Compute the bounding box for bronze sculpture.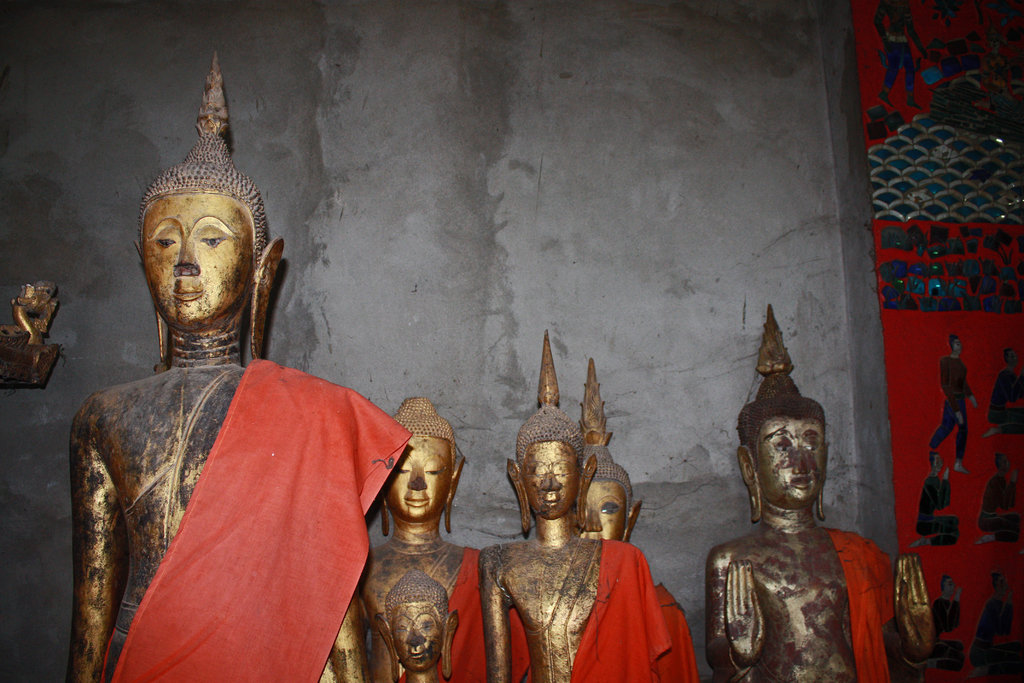
bbox=(696, 303, 938, 682).
